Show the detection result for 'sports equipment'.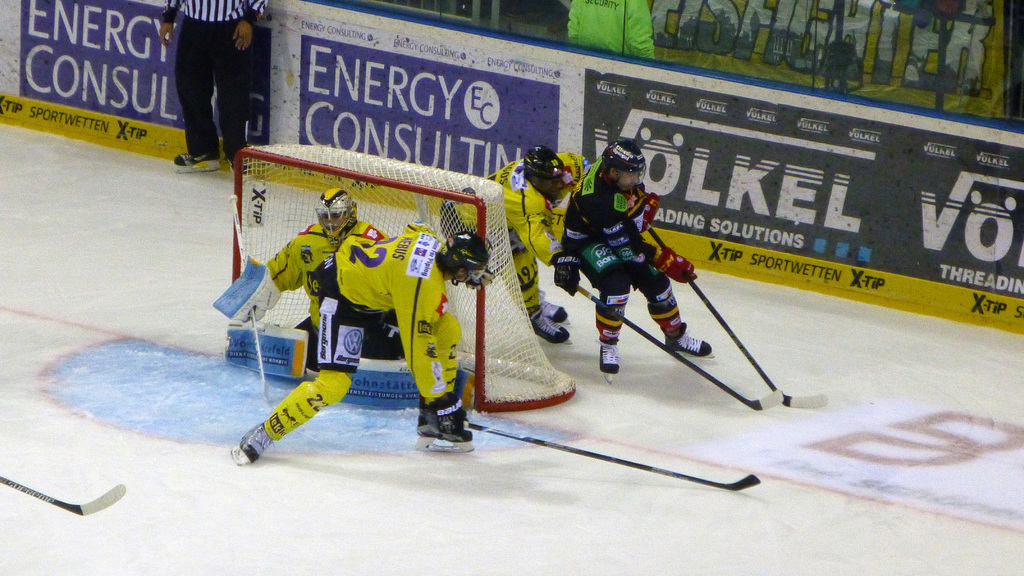
(600, 141, 646, 193).
